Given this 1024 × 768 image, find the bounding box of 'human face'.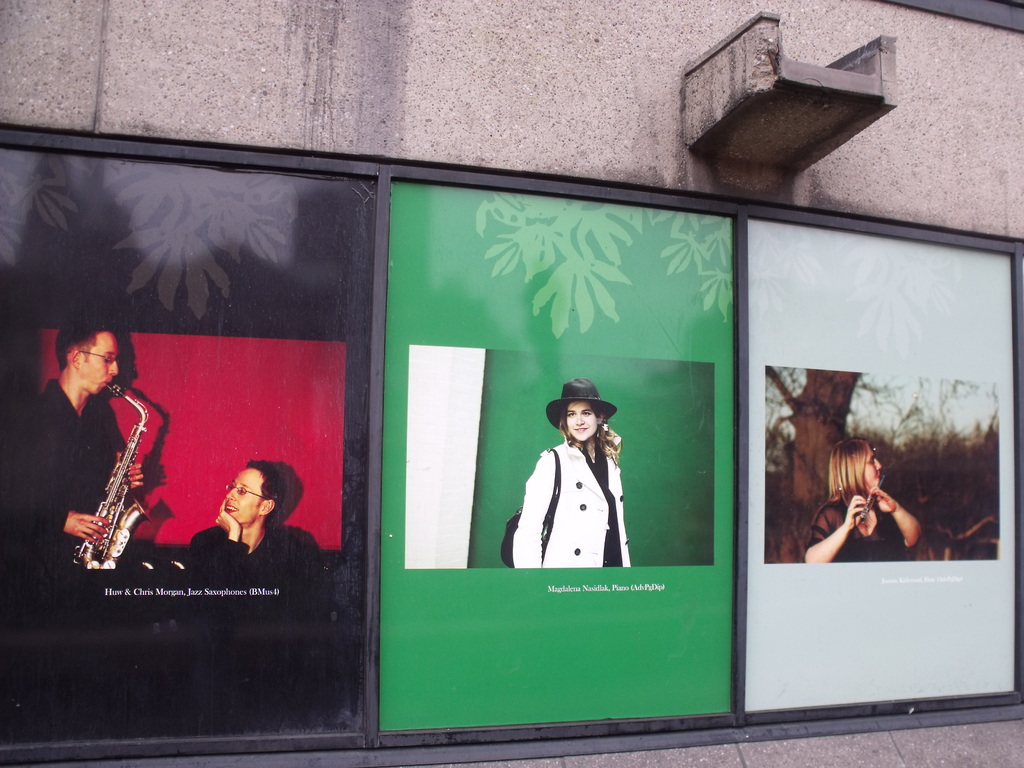
box(79, 333, 118, 401).
